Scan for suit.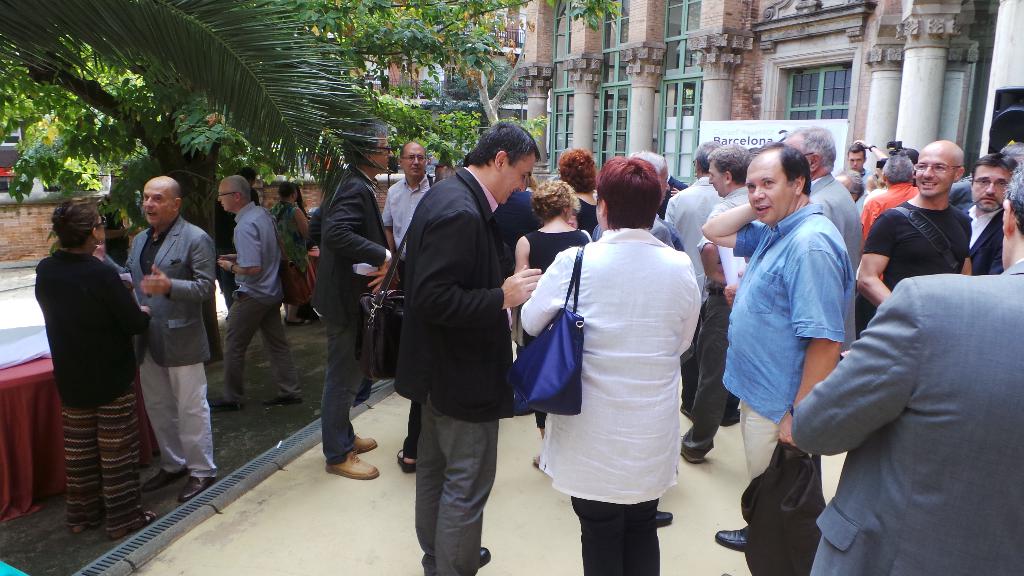
Scan result: 957 201 1005 277.
